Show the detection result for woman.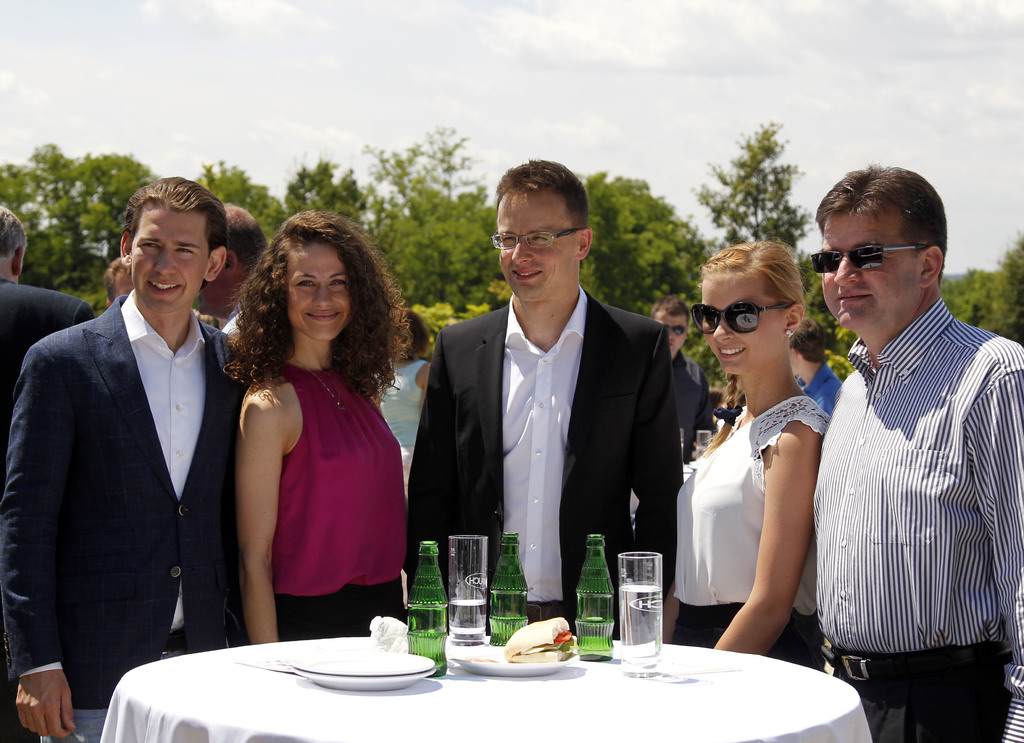
box(212, 235, 408, 681).
